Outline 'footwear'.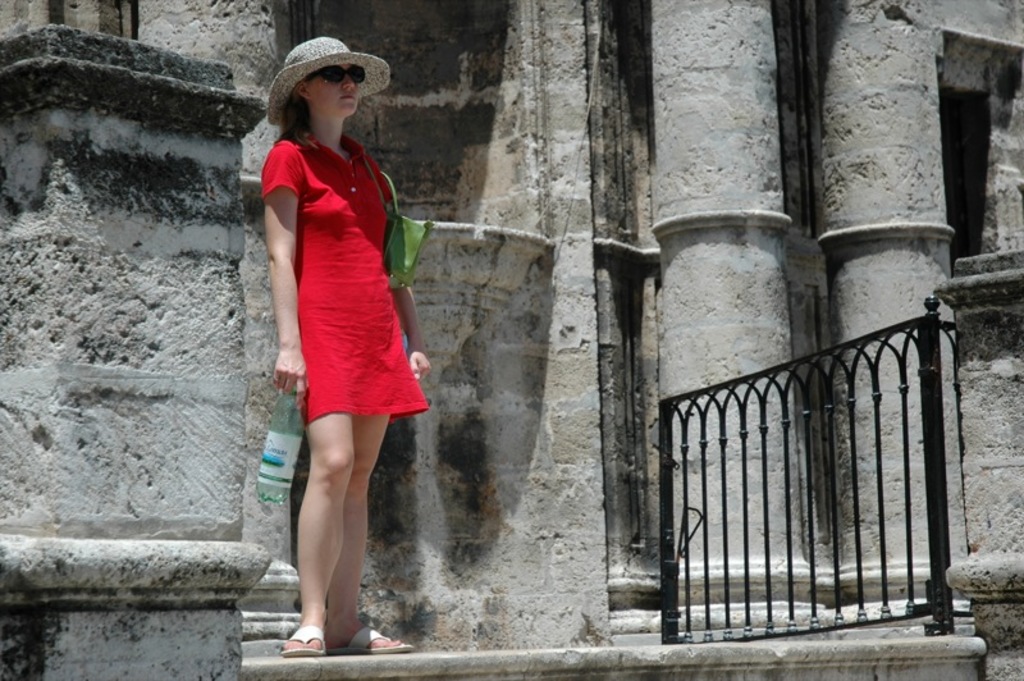
Outline: locate(280, 629, 333, 663).
